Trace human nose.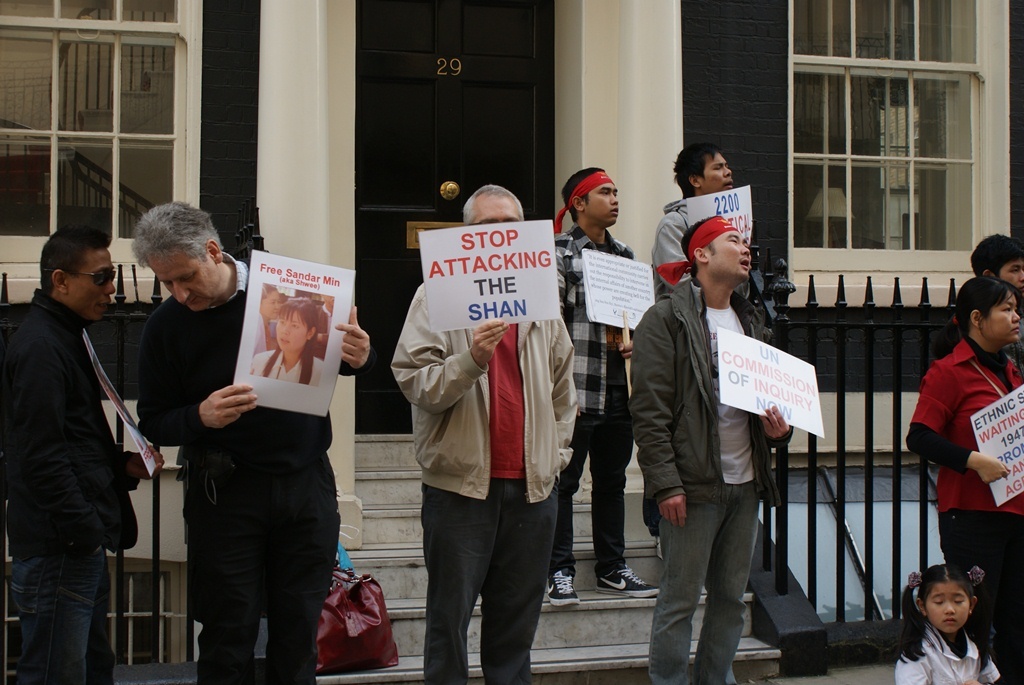
Traced to {"x1": 108, "y1": 283, "x2": 122, "y2": 295}.
